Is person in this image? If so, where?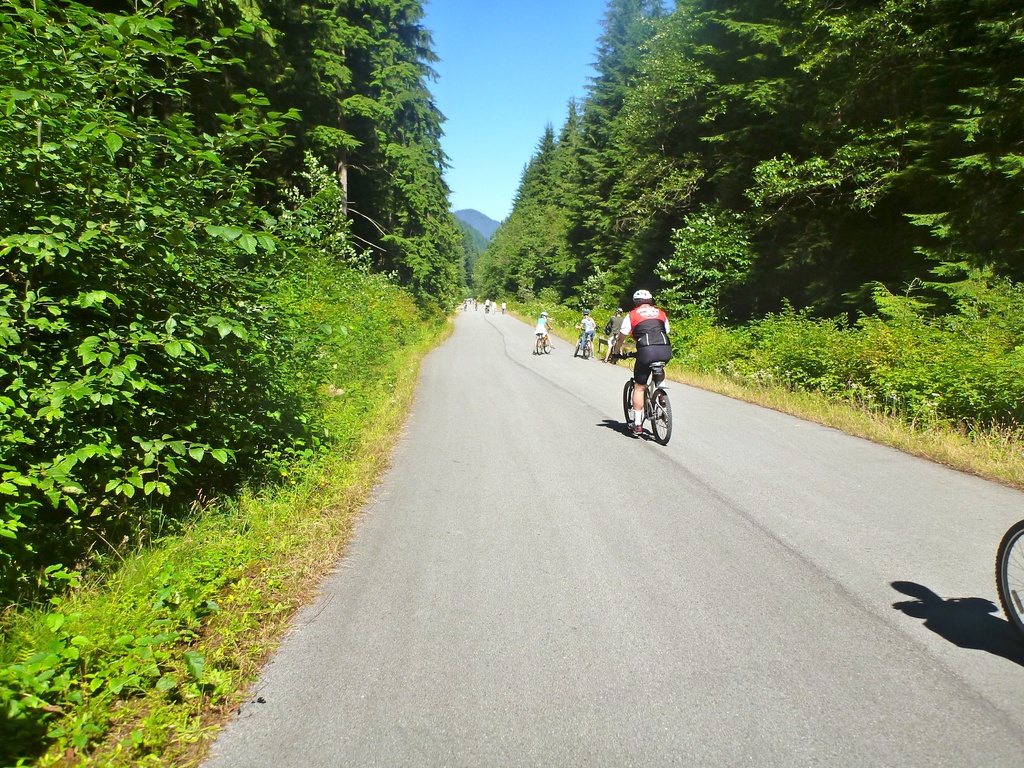
Yes, at (x1=500, y1=300, x2=506, y2=313).
